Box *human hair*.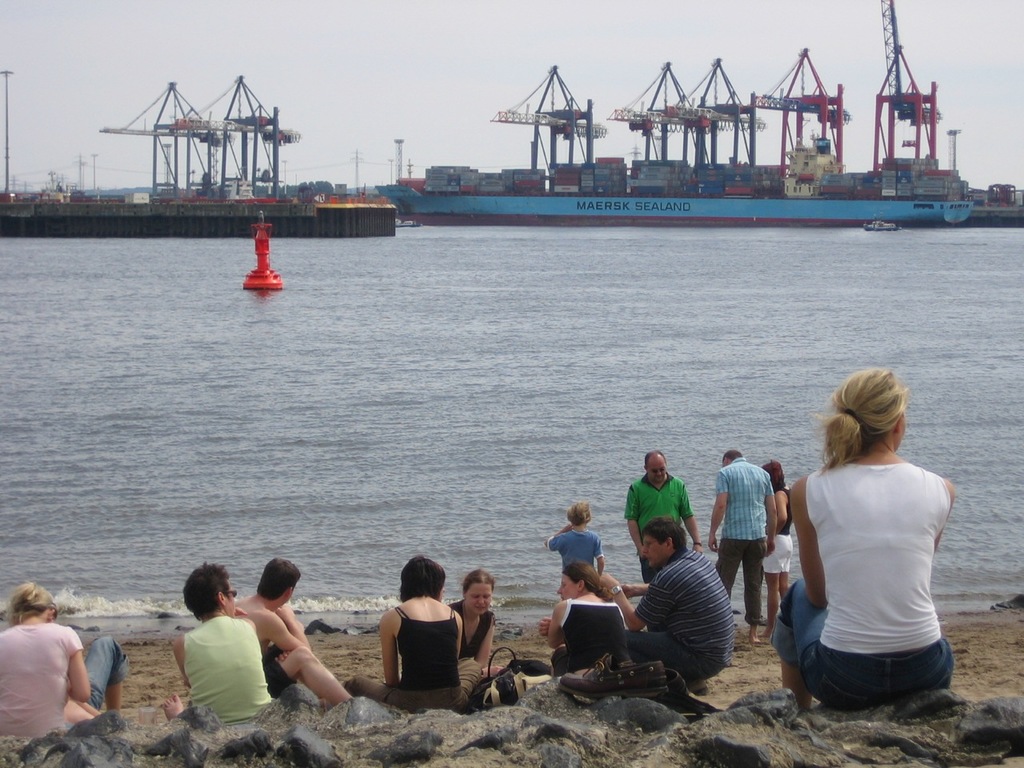
x1=819 y1=374 x2=917 y2=489.
